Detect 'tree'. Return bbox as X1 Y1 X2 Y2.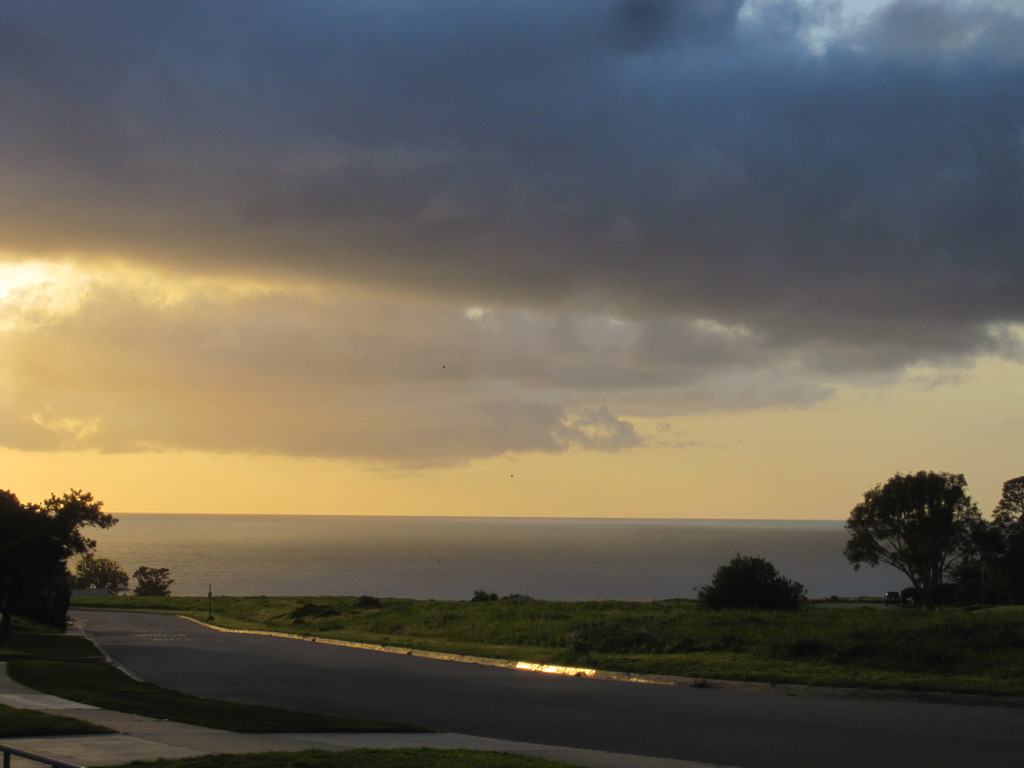
982 468 1023 605.
